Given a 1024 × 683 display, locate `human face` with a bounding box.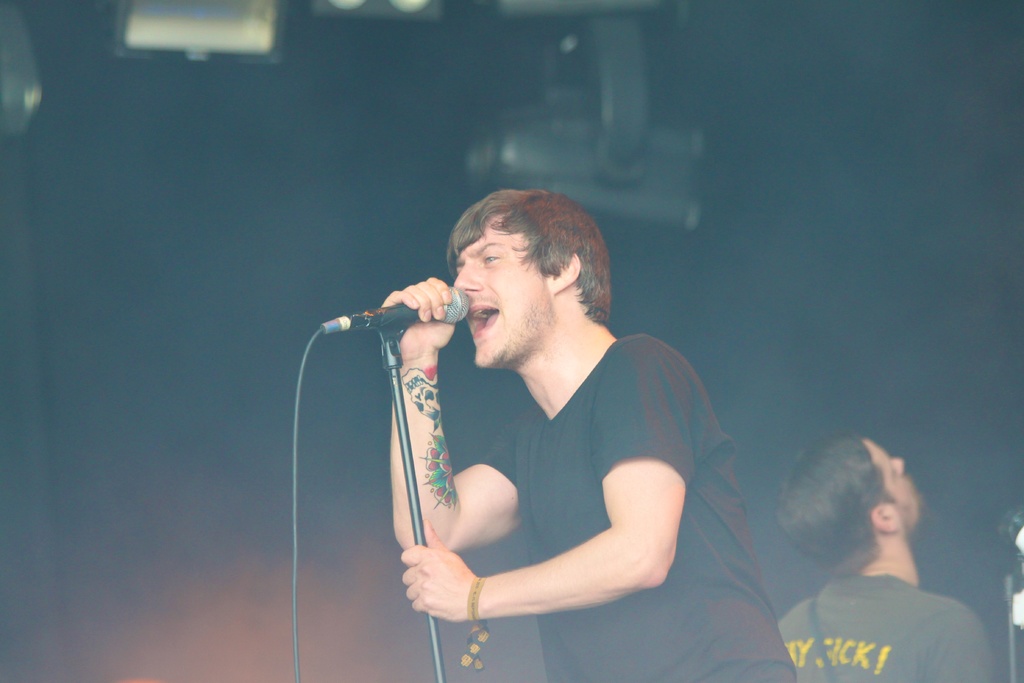
Located: <bbox>450, 225, 557, 374</bbox>.
